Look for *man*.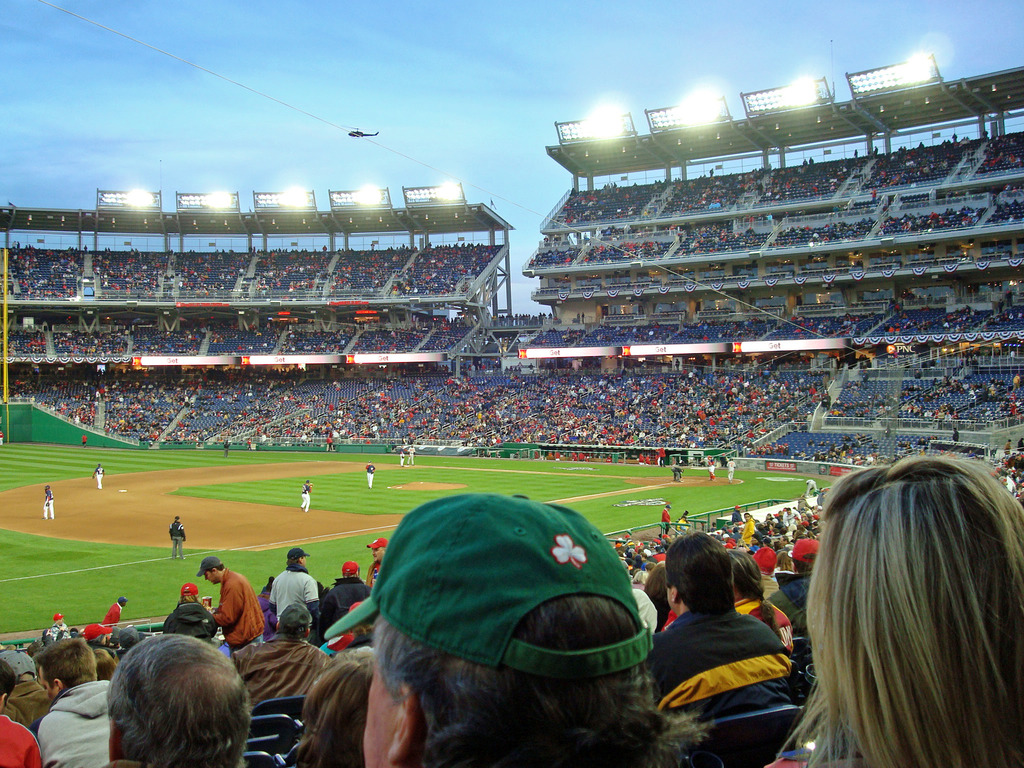
Found: [left=104, top=632, right=252, bottom=767].
